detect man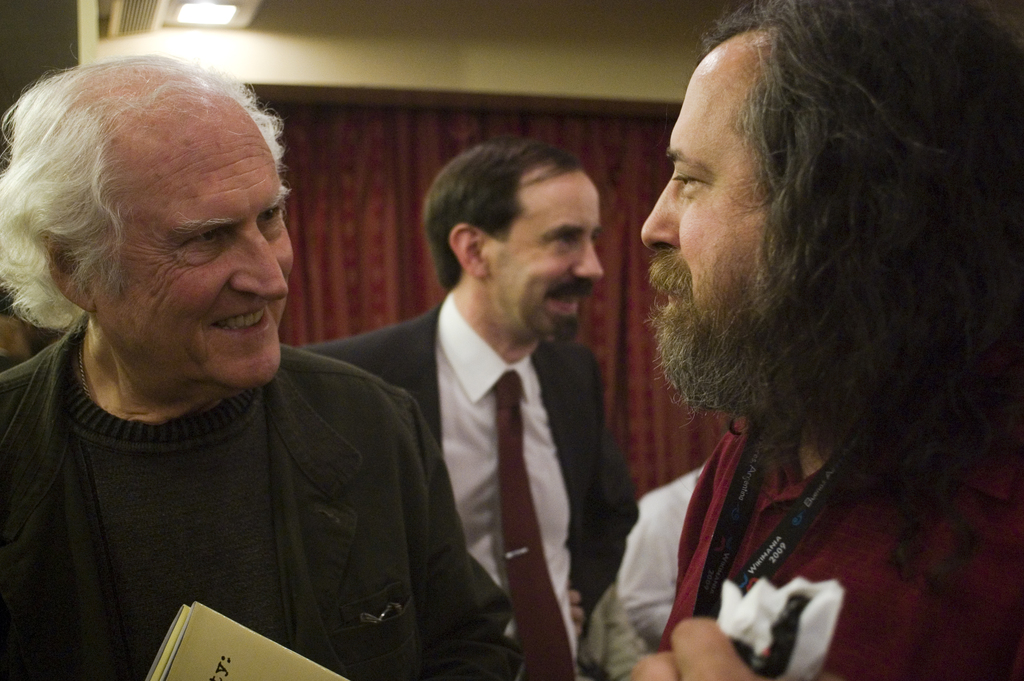
BBox(0, 47, 528, 680)
